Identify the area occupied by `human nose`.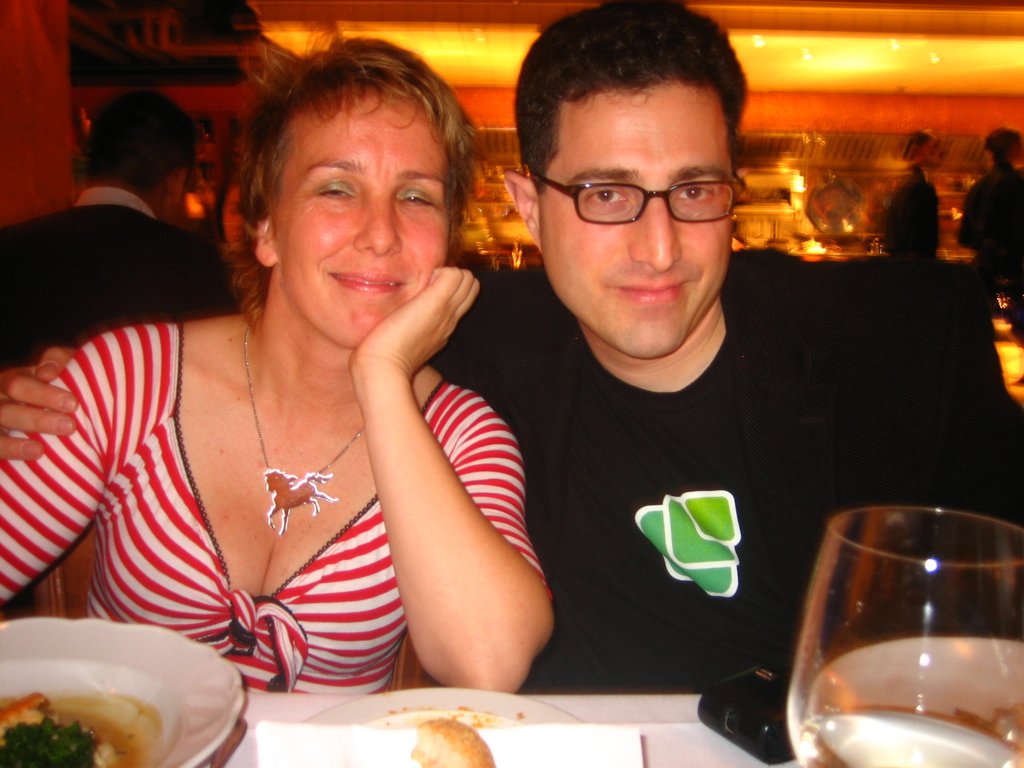
Area: BBox(625, 198, 685, 271).
